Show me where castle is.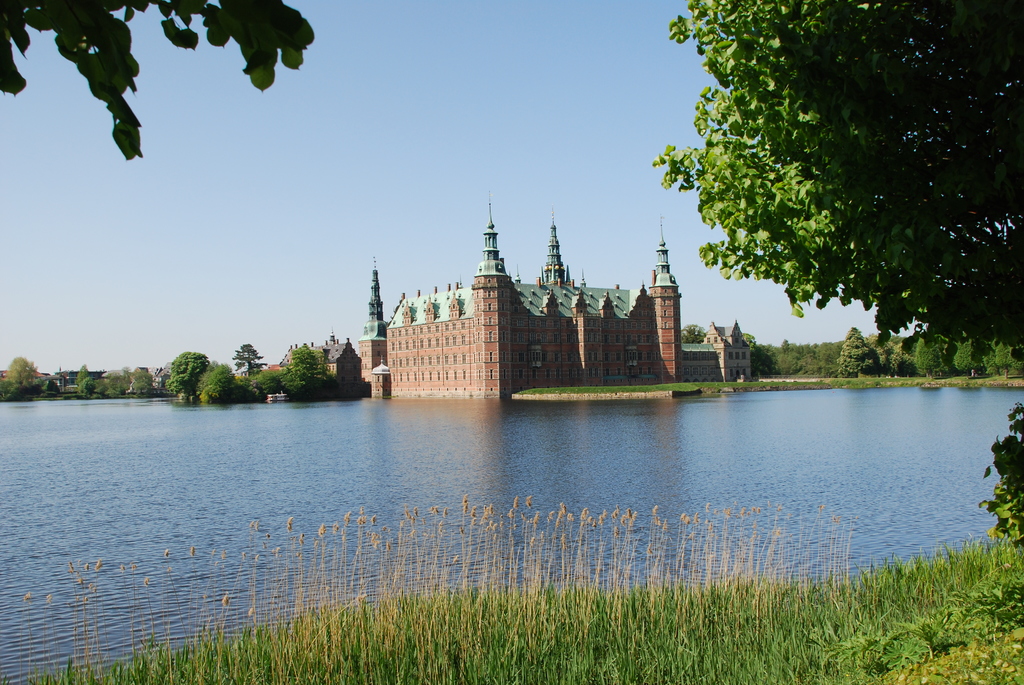
castle is at 346,184,704,405.
